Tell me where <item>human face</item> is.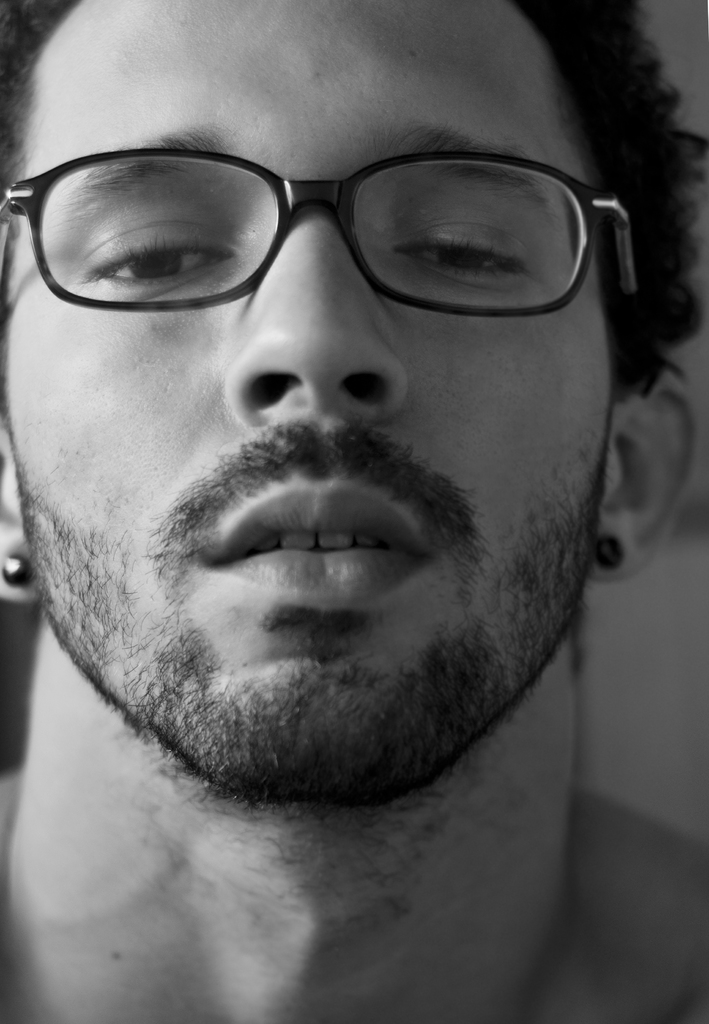
<item>human face</item> is at [x1=4, y1=4, x2=639, y2=806].
